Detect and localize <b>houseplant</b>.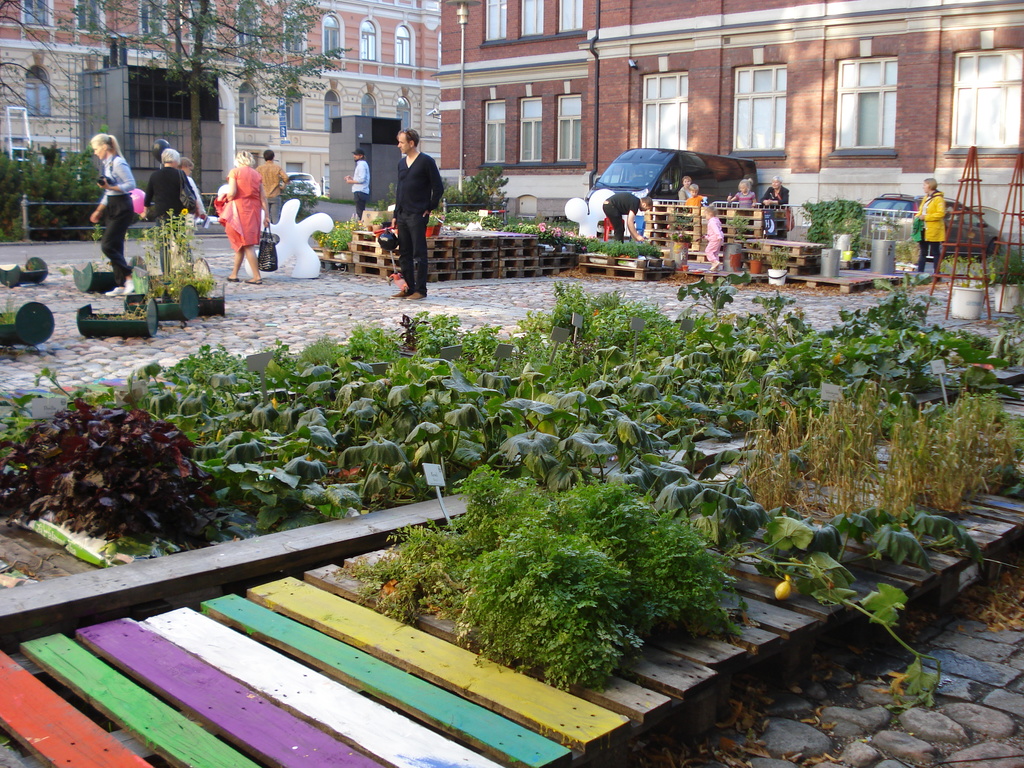
Localized at (x1=3, y1=247, x2=52, y2=284).
